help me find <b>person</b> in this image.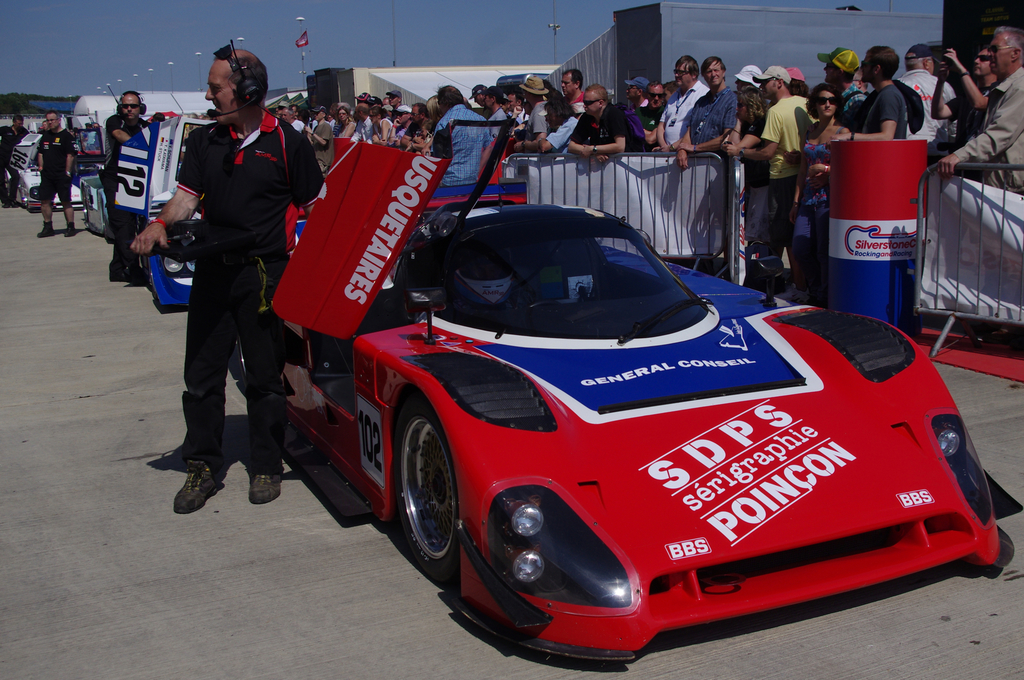
Found it: box=[652, 58, 710, 147].
